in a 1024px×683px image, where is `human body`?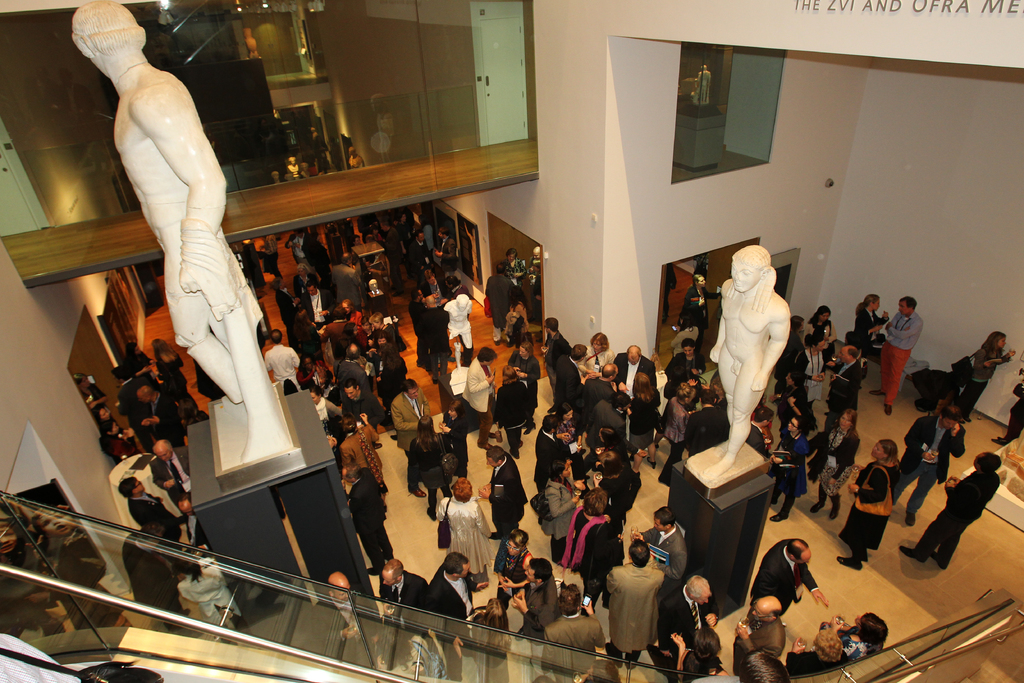
left=88, top=3, right=278, bottom=527.
